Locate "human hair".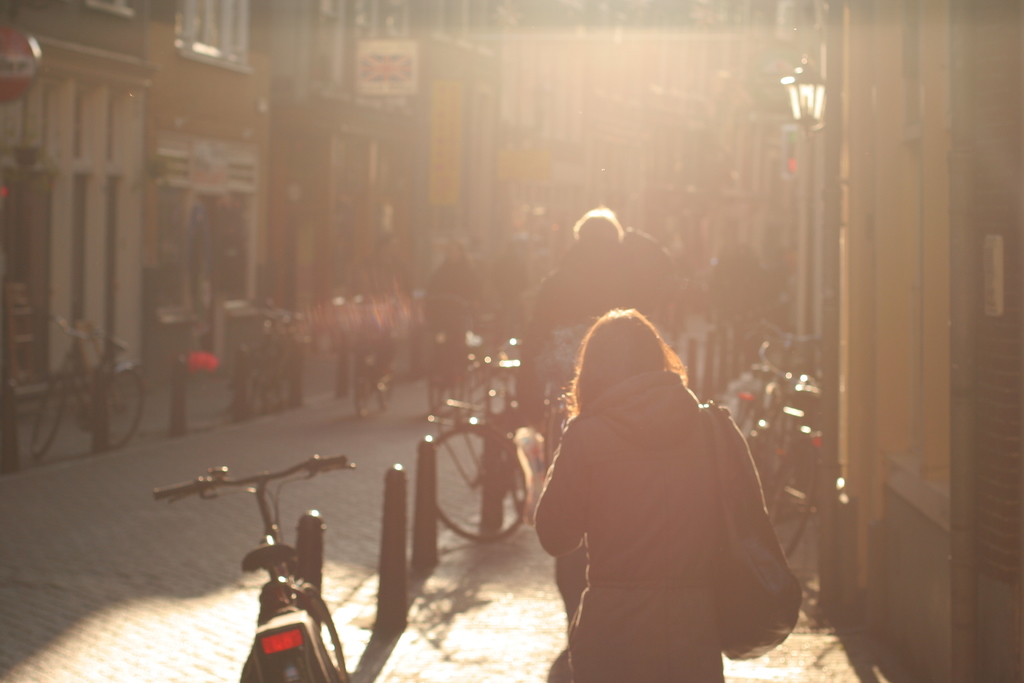
Bounding box: region(573, 208, 626, 240).
